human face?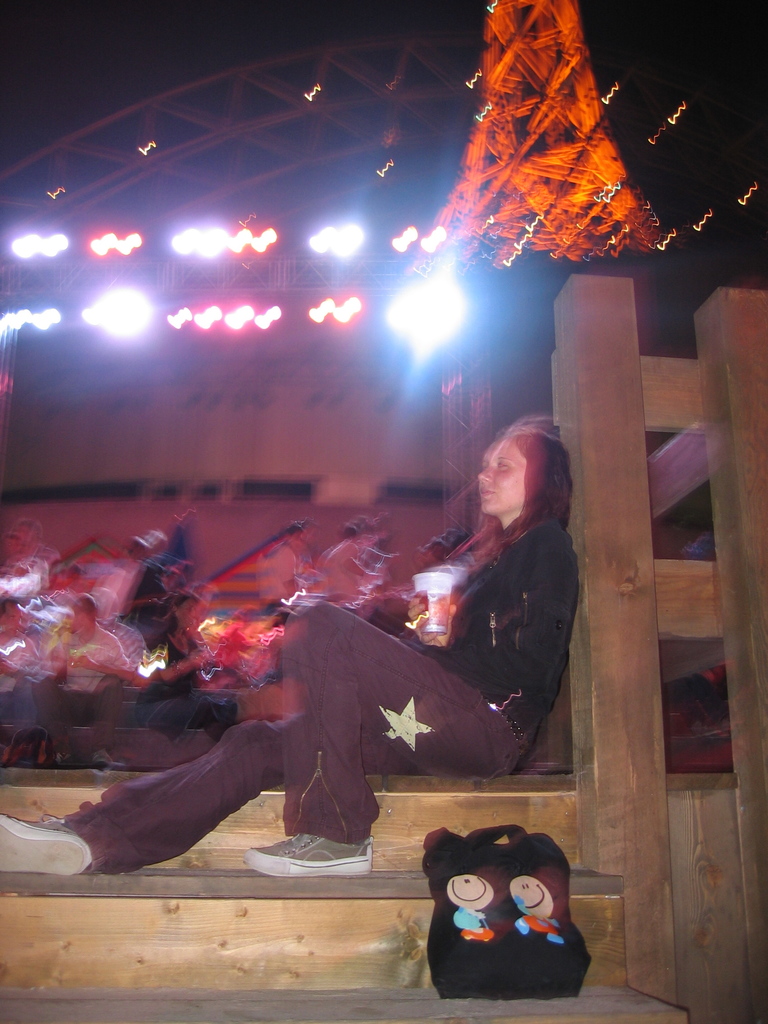
(left=475, top=440, right=527, bottom=512)
